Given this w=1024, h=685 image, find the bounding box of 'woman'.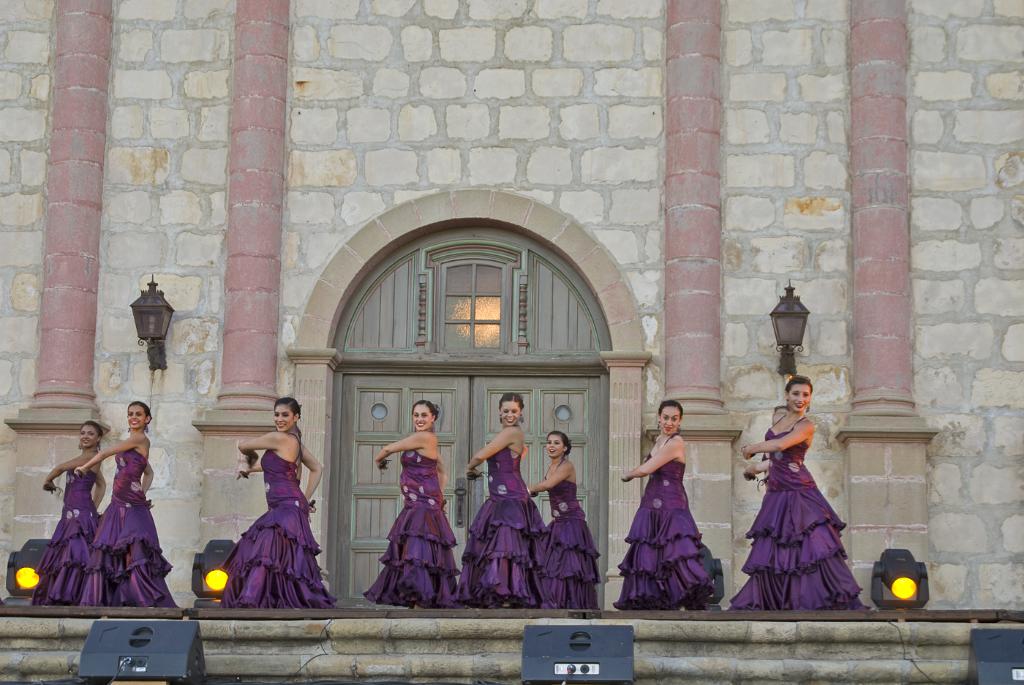
(left=29, top=422, right=105, bottom=605).
